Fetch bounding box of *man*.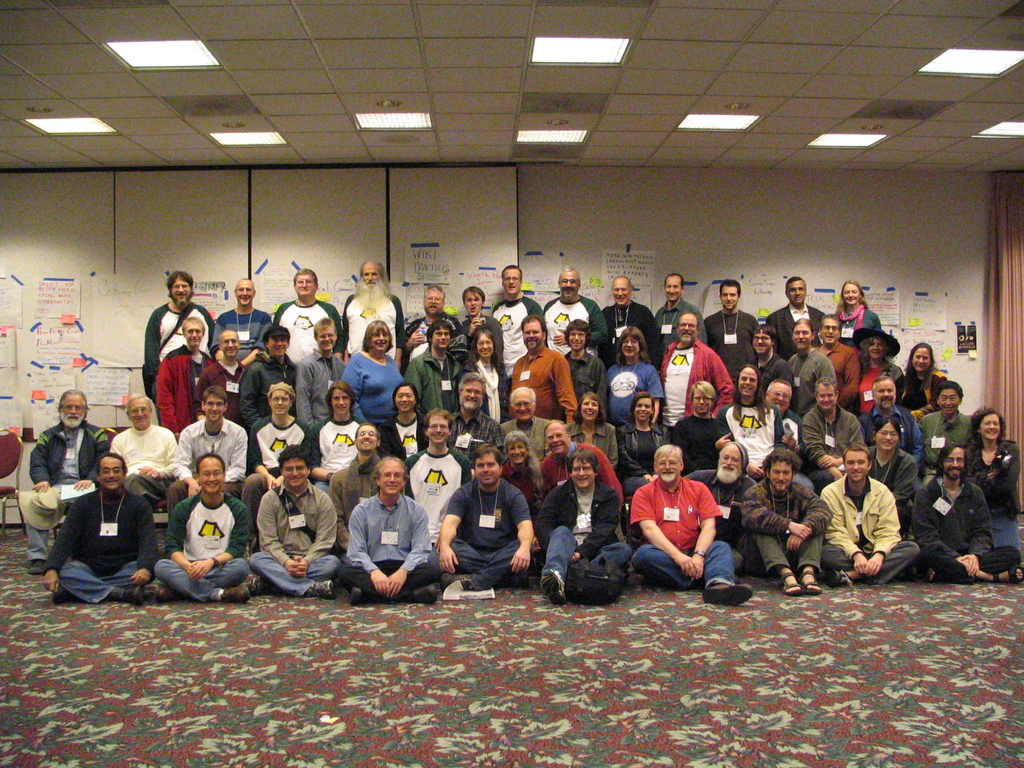
Bbox: left=153, top=312, right=209, bottom=438.
